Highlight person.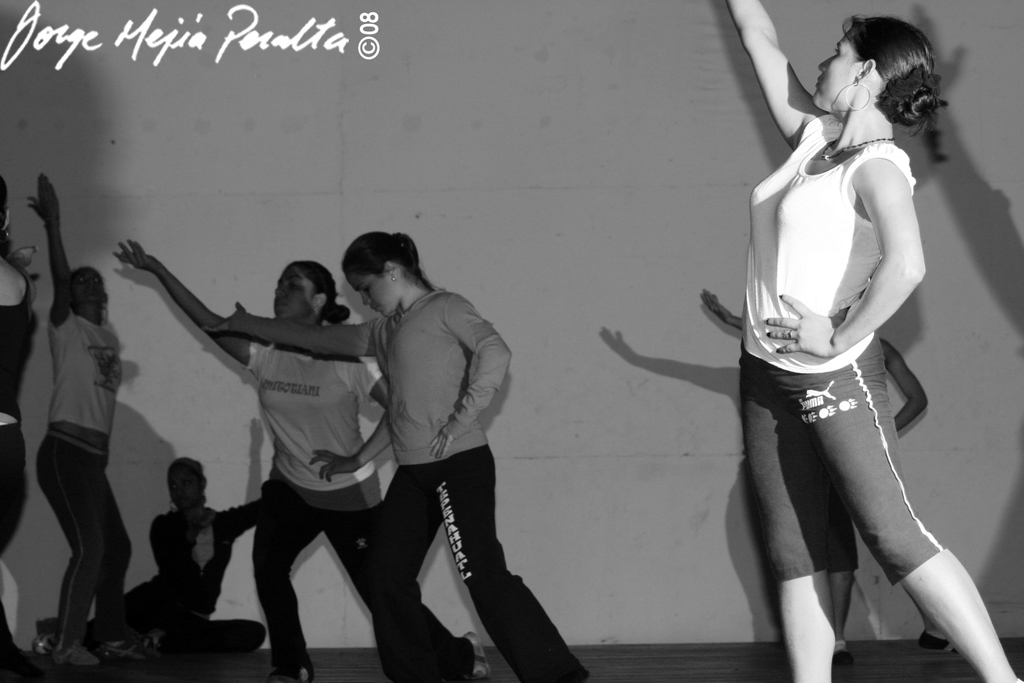
Highlighted region: (25,169,148,669).
